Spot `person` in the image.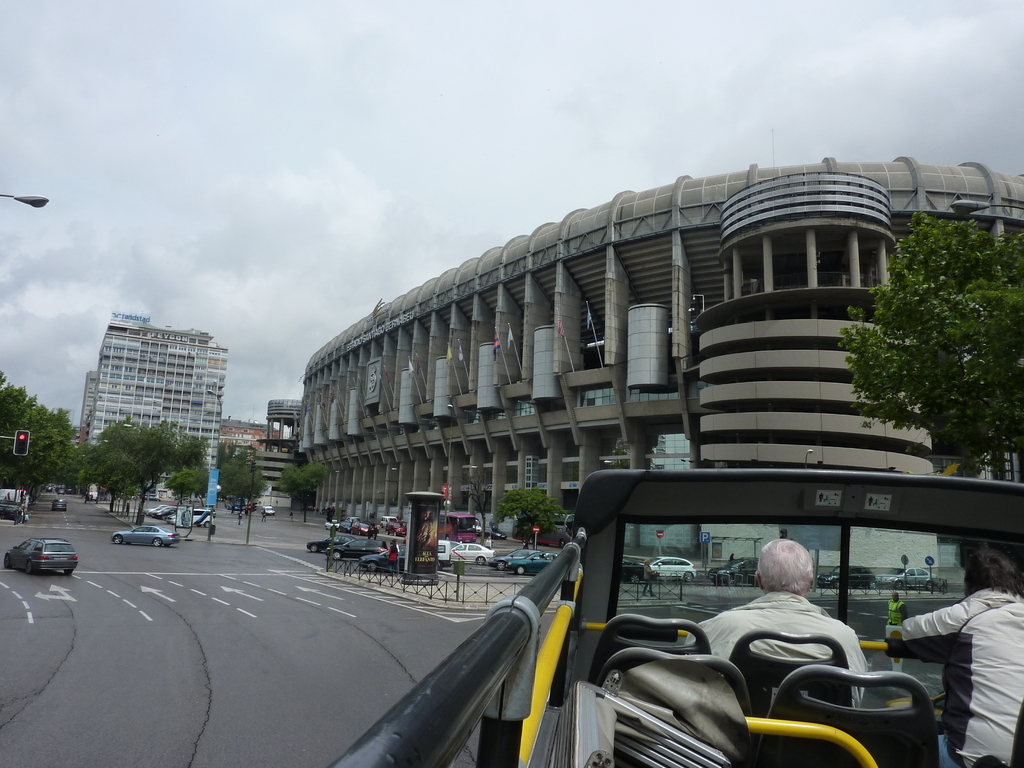
`person` found at (left=730, top=552, right=734, bottom=562).
